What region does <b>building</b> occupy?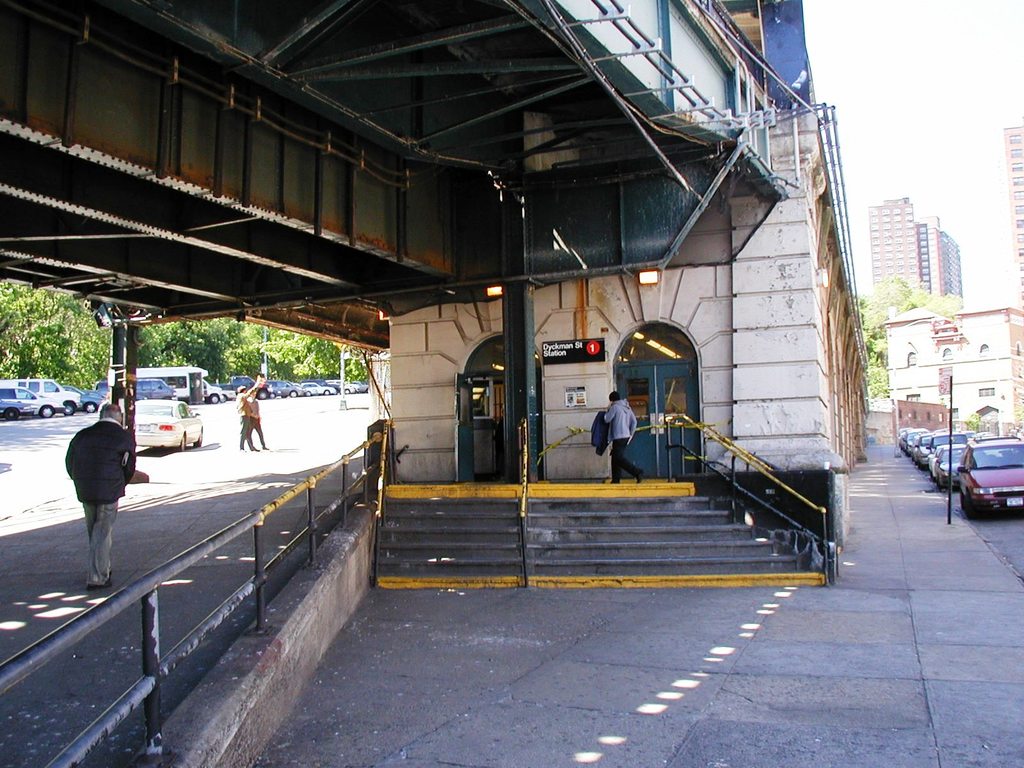
1003,126,1023,310.
